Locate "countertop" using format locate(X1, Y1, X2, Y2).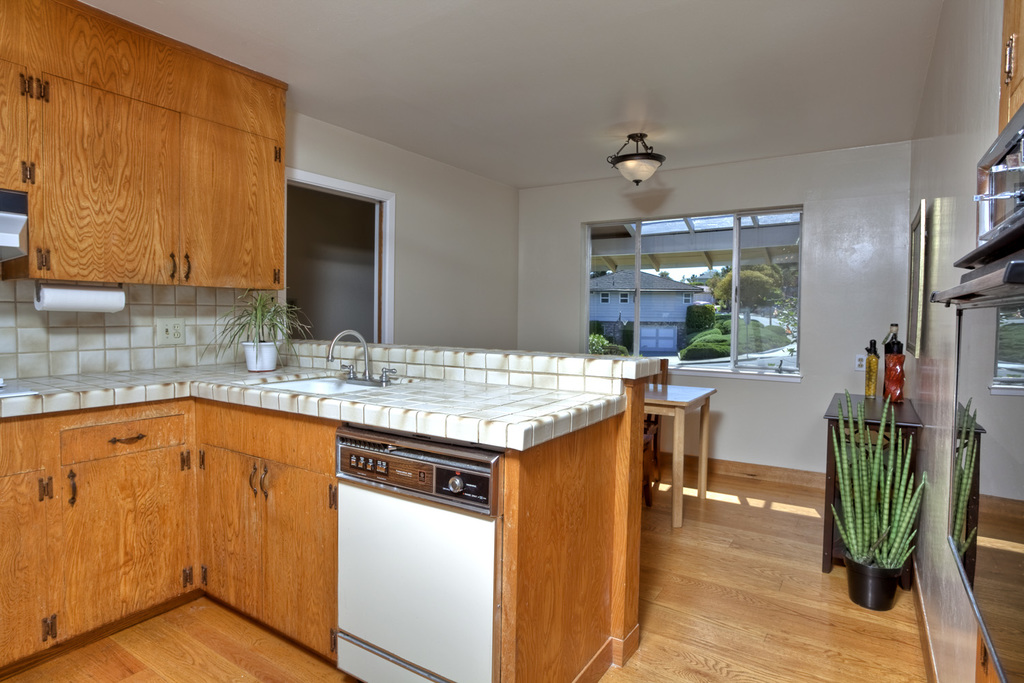
locate(0, 357, 627, 450).
